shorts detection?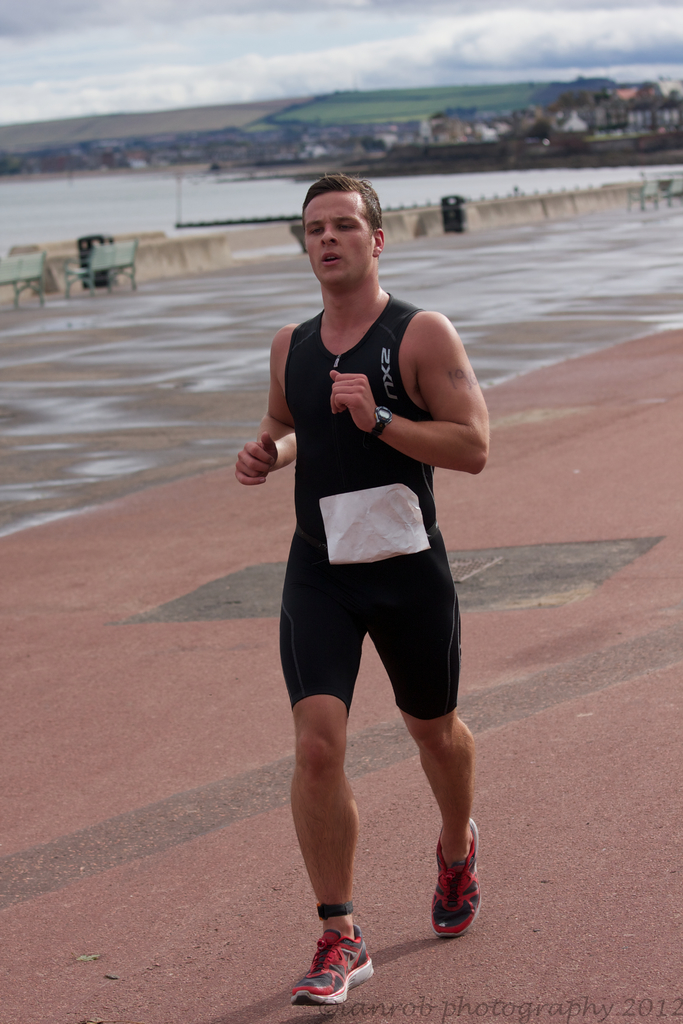
l=298, t=580, r=475, b=717
